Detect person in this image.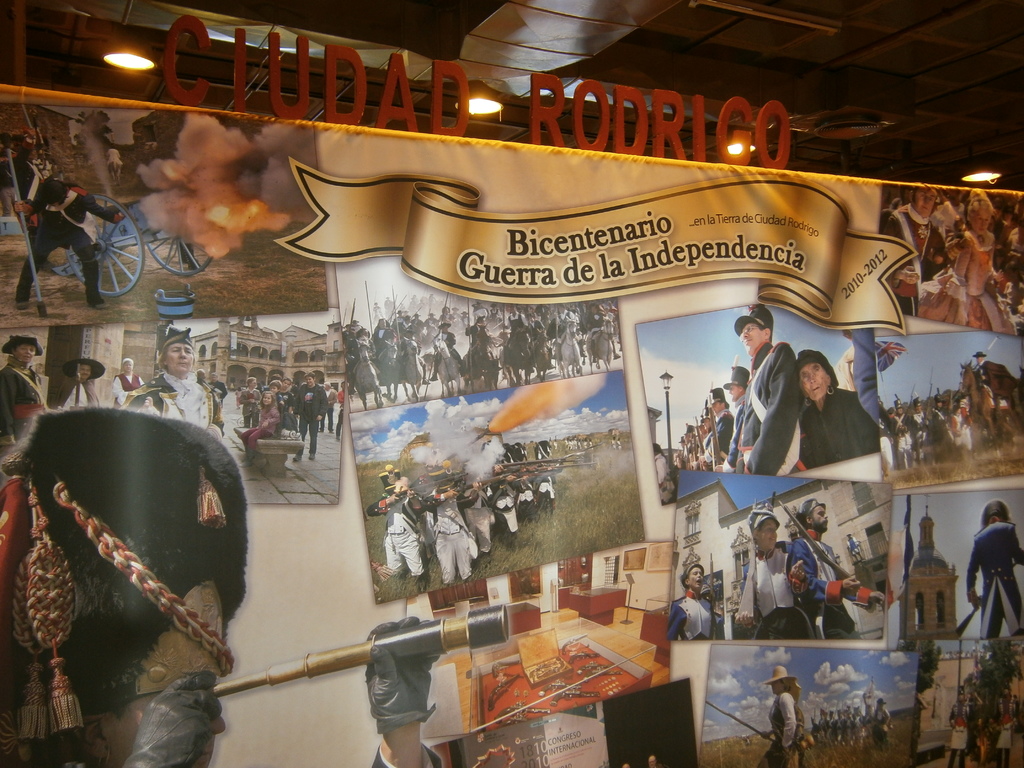
Detection: [x1=737, y1=502, x2=823, y2=643].
